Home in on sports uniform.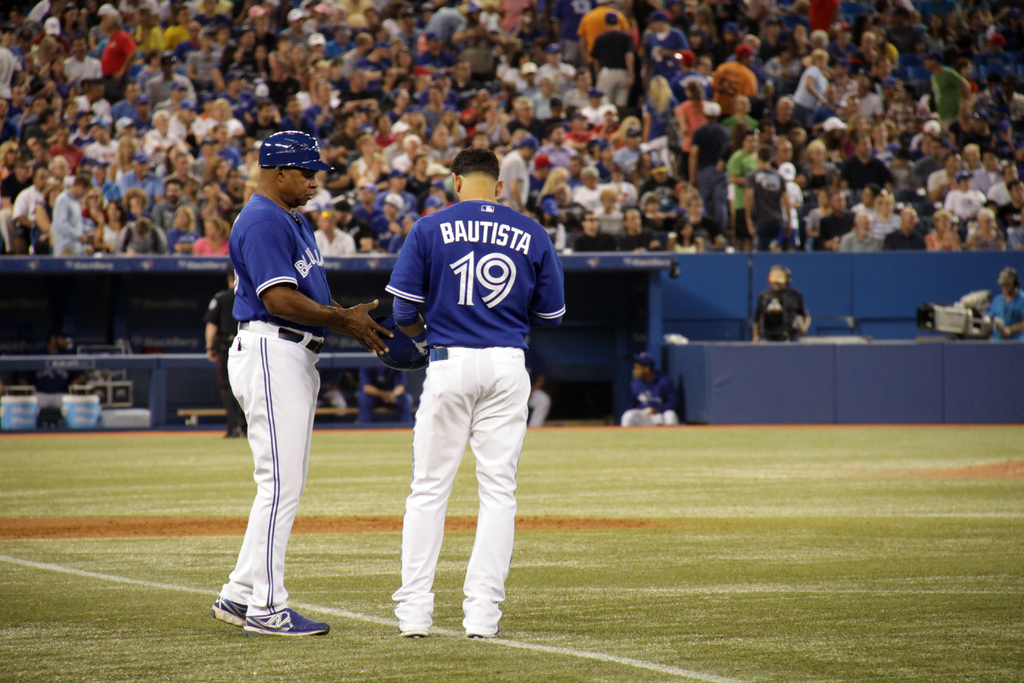
Homed in at [left=528, top=342, right=547, bottom=428].
